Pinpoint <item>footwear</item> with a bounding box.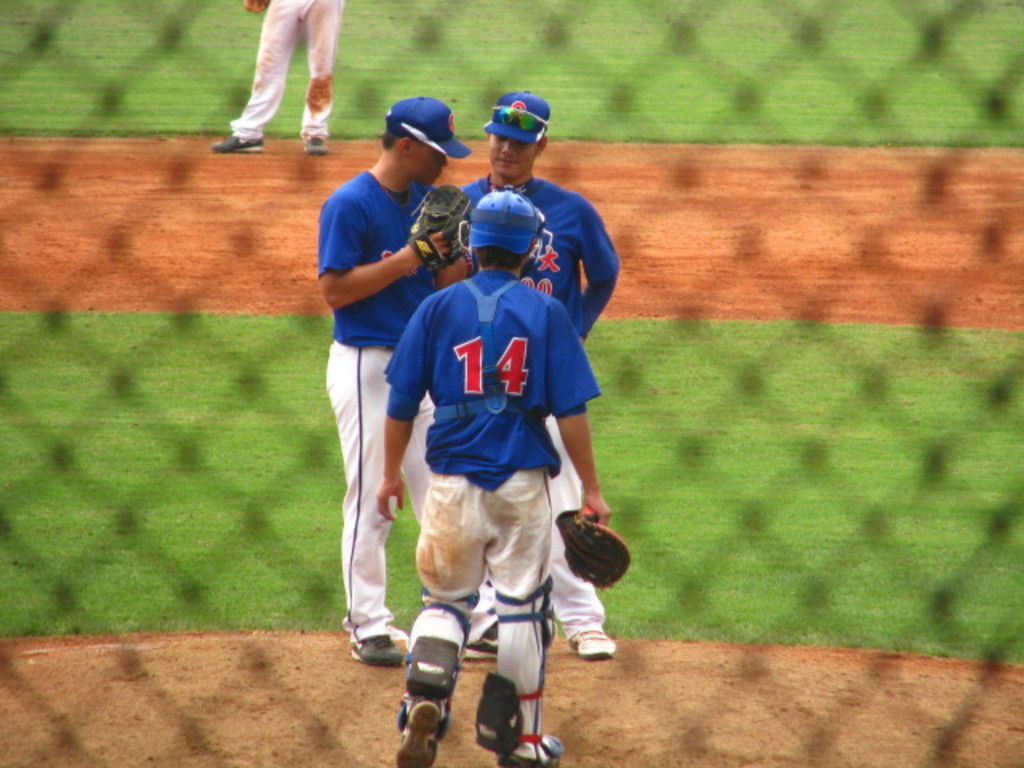
507 739 558 766.
